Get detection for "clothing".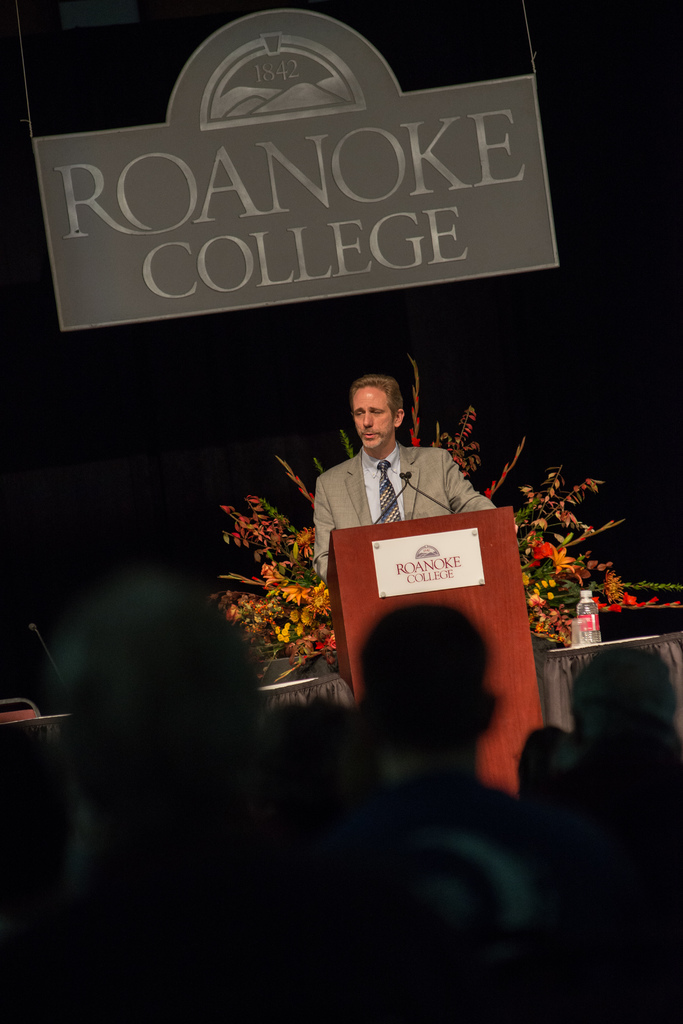
Detection: <bbox>378, 778, 534, 850</bbox>.
